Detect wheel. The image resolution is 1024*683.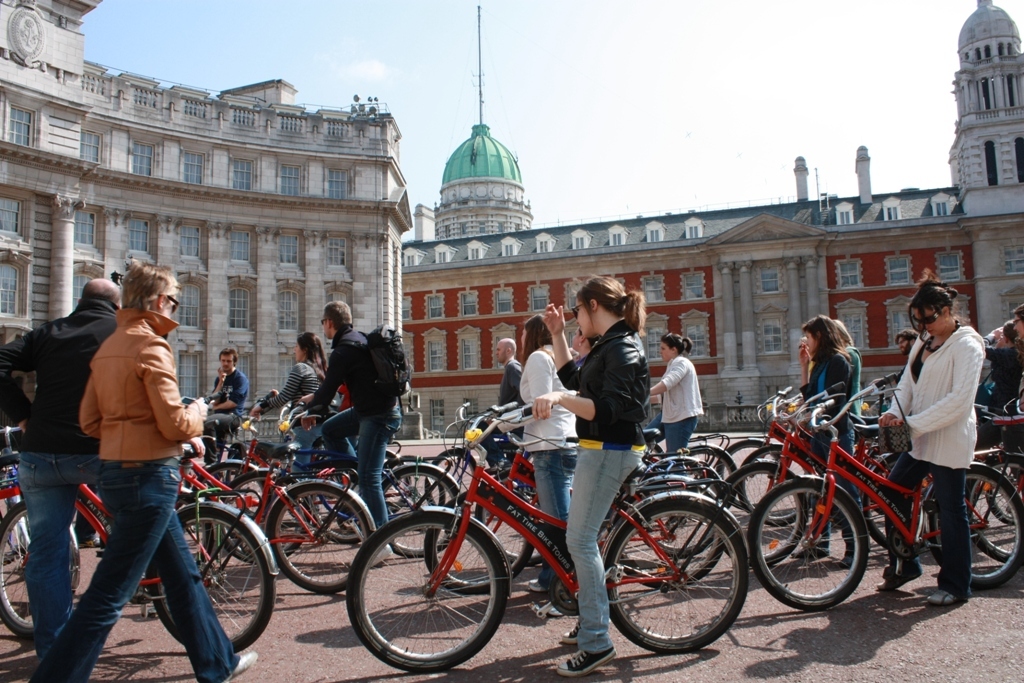
bbox(342, 510, 507, 669).
